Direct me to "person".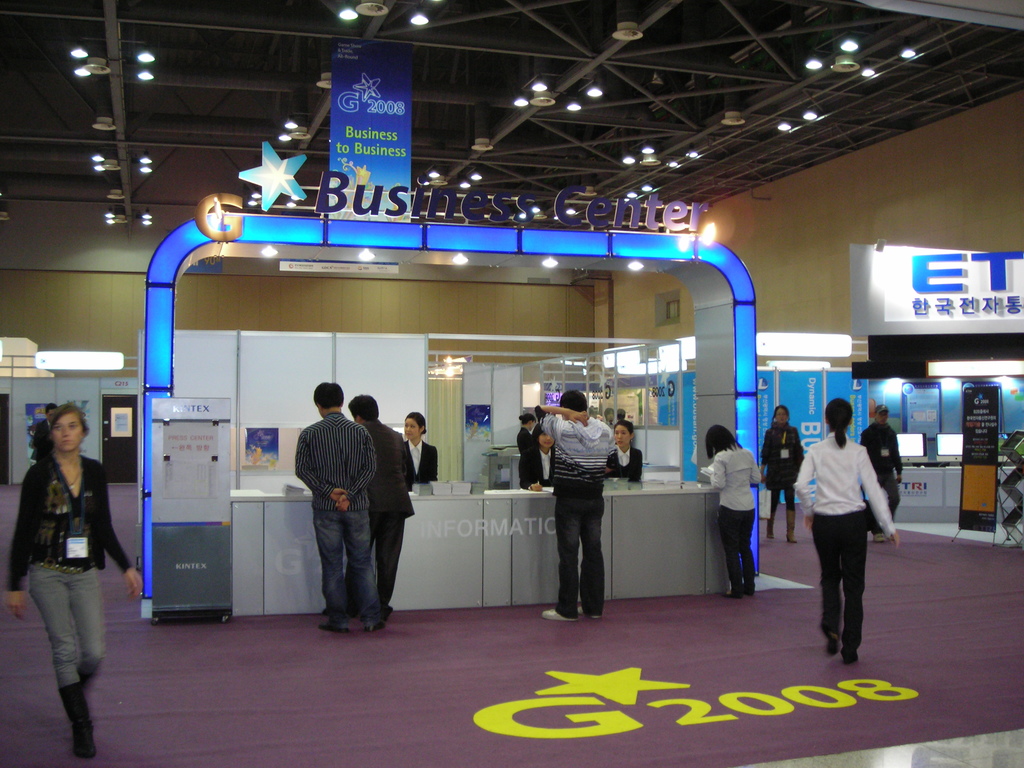
Direction: box(404, 409, 438, 508).
